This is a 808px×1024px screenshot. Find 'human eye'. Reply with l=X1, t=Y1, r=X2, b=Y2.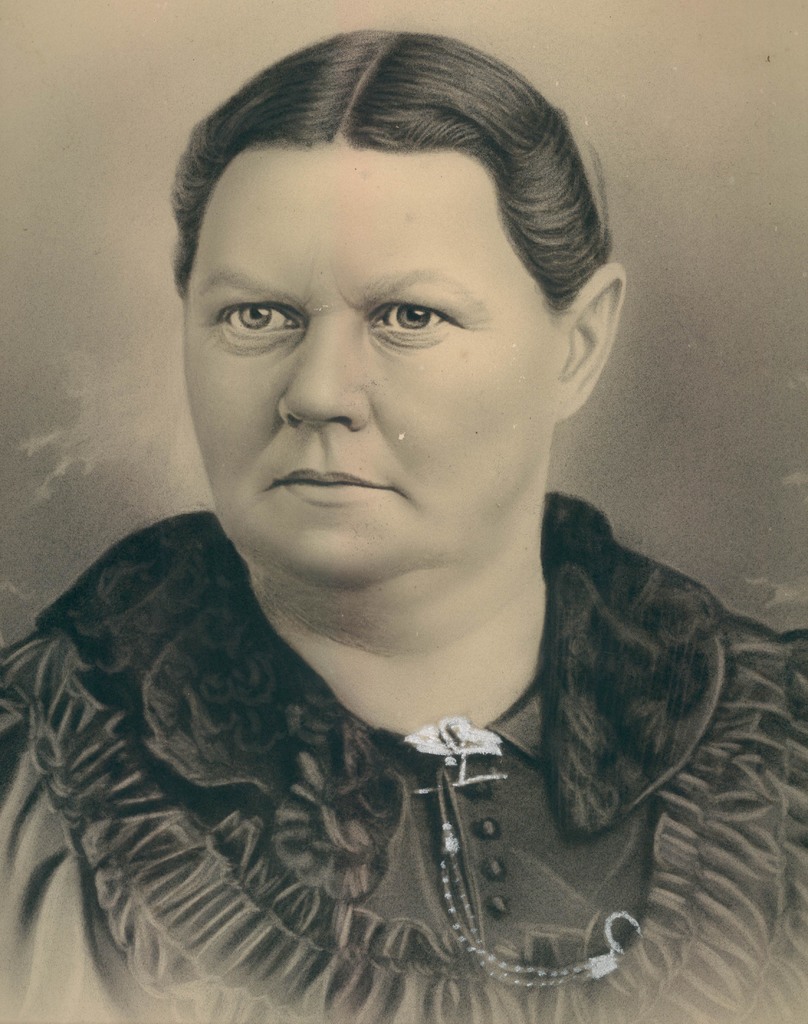
l=207, t=294, r=303, b=345.
